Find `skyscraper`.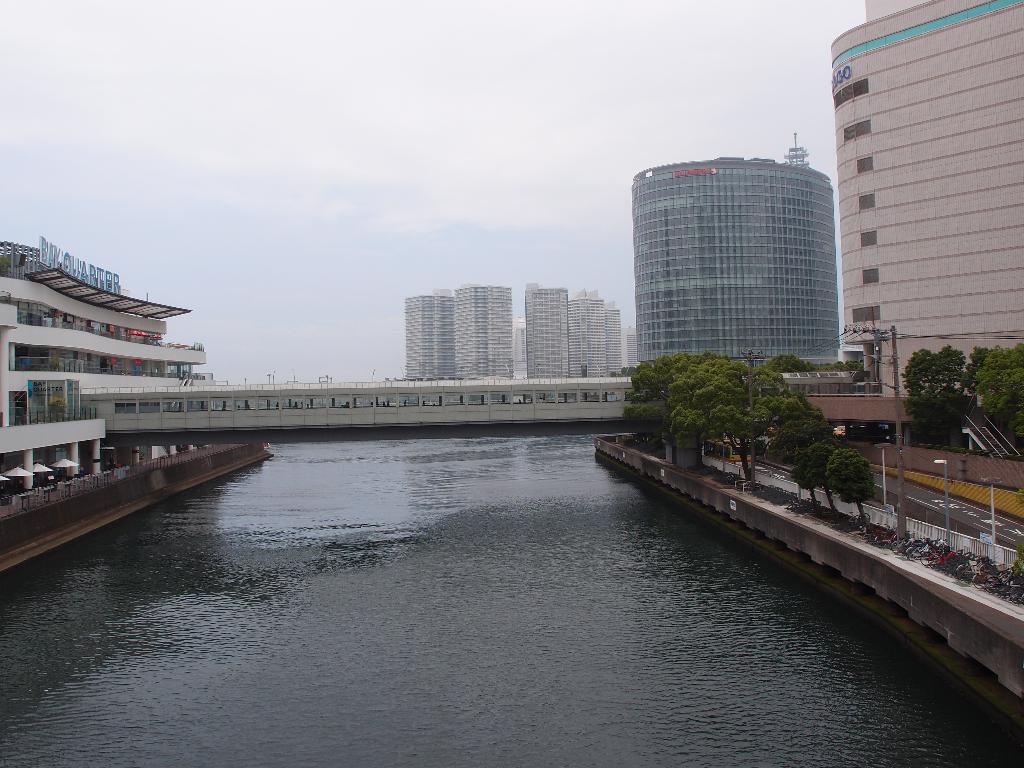
box(402, 287, 454, 378).
